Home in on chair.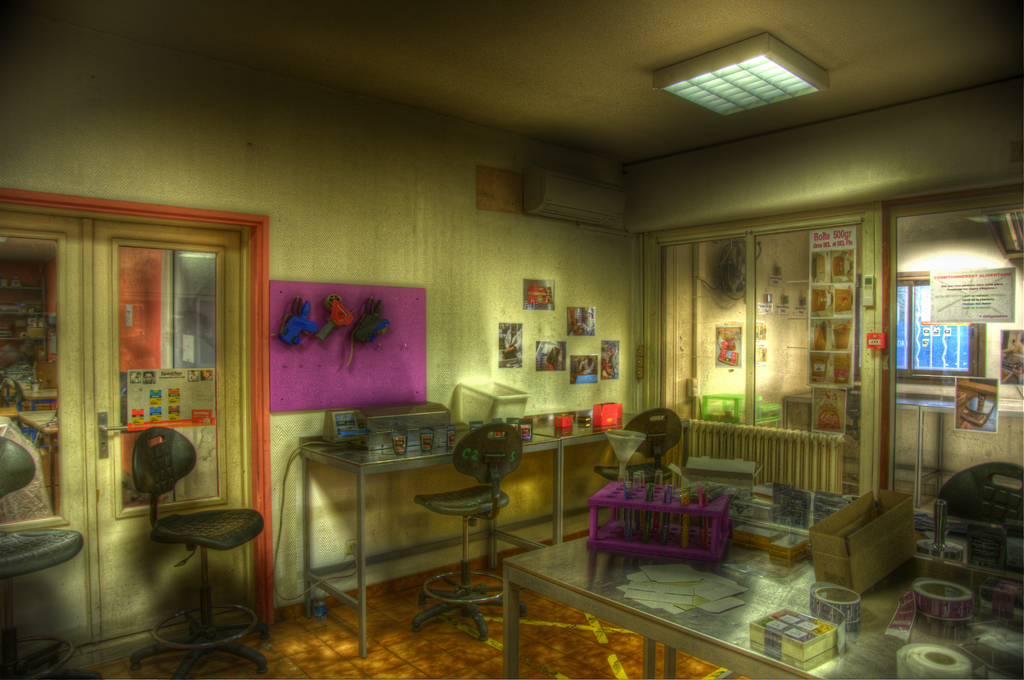
Homed in at x1=132, y1=471, x2=268, y2=645.
